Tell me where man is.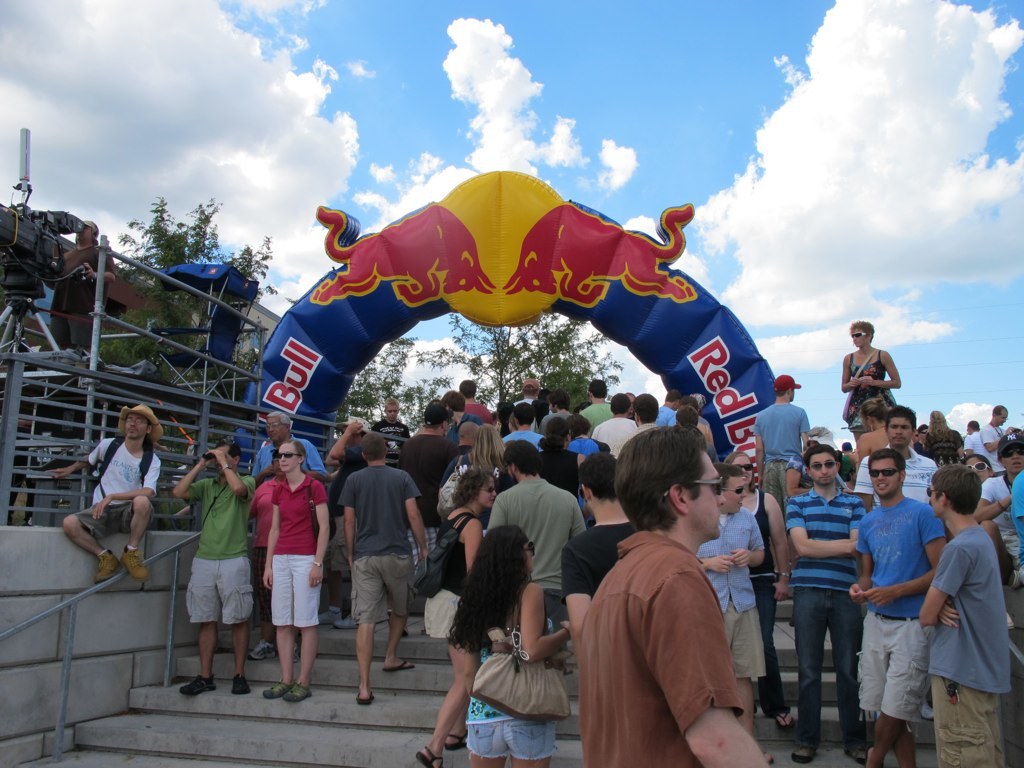
man is at <region>34, 403, 171, 586</region>.
